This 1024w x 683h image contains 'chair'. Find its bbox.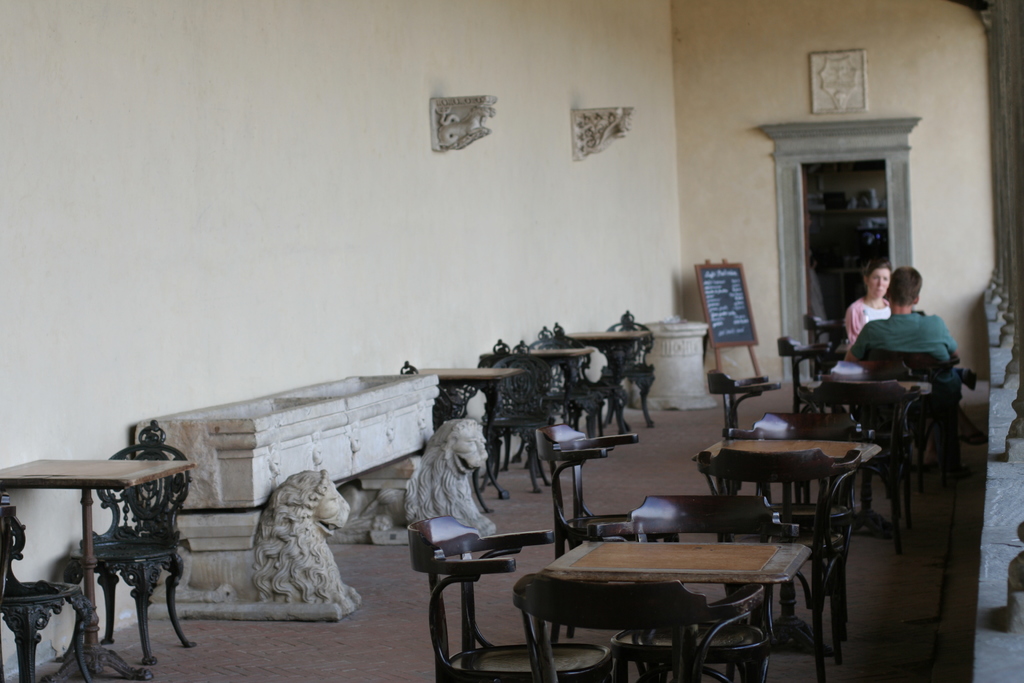
[left=549, top=322, right=629, bottom=434].
